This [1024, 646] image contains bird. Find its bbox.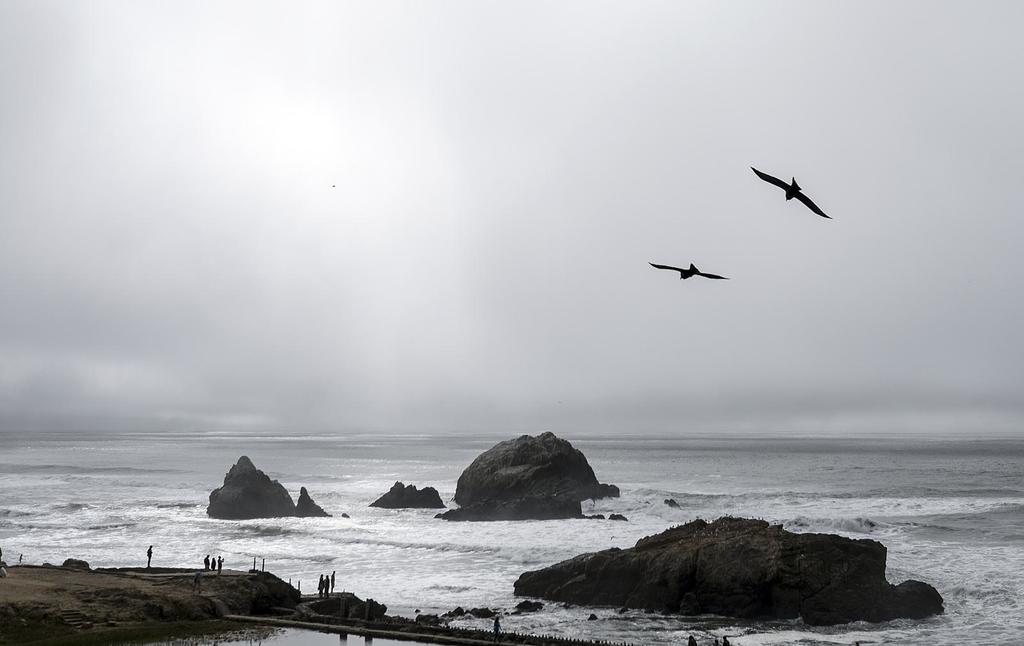
Rect(648, 263, 732, 281).
